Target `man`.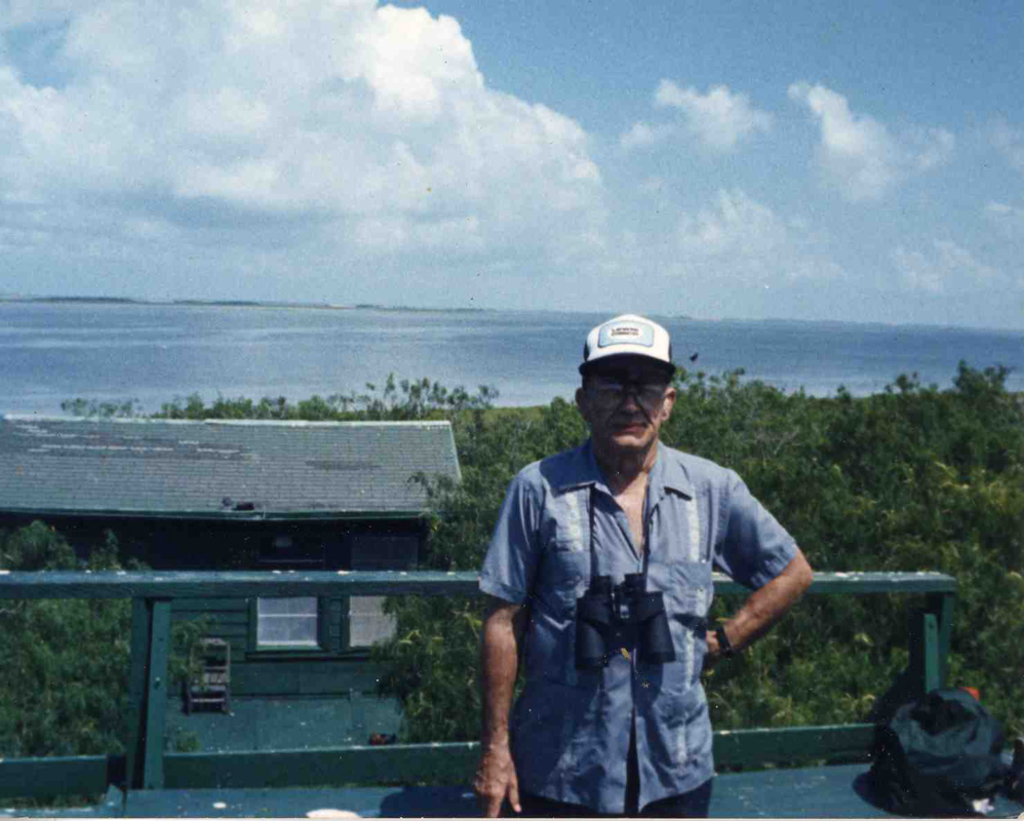
Target region: (x1=466, y1=312, x2=813, y2=820).
